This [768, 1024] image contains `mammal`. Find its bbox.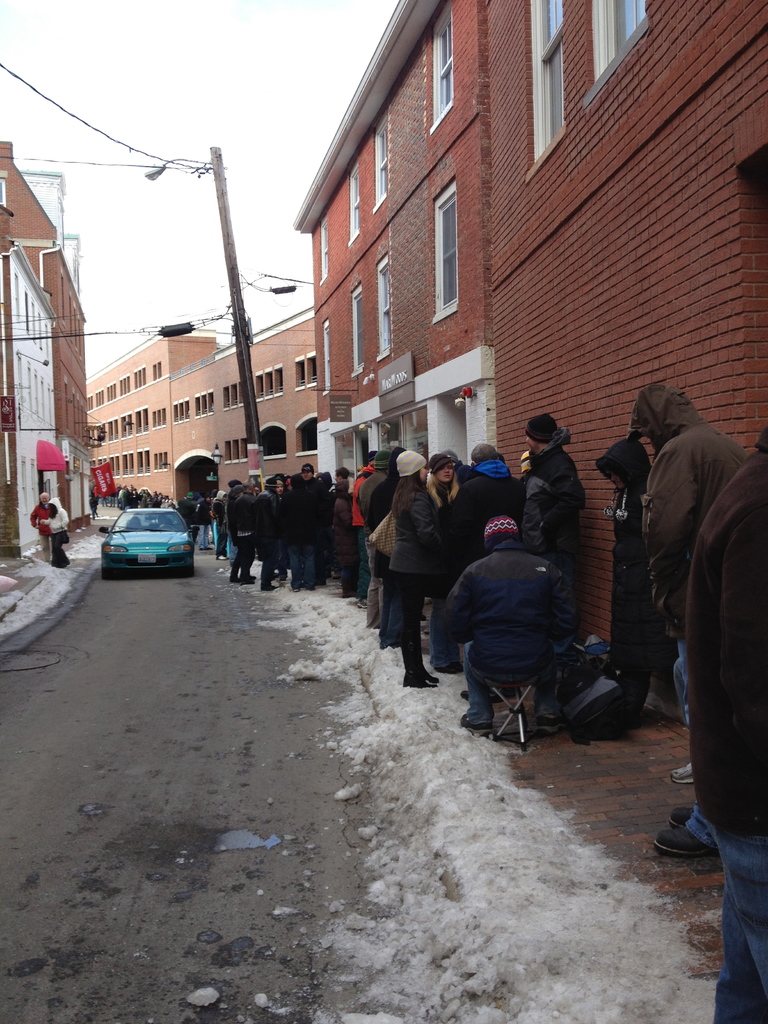
detection(88, 489, 100, 517).
